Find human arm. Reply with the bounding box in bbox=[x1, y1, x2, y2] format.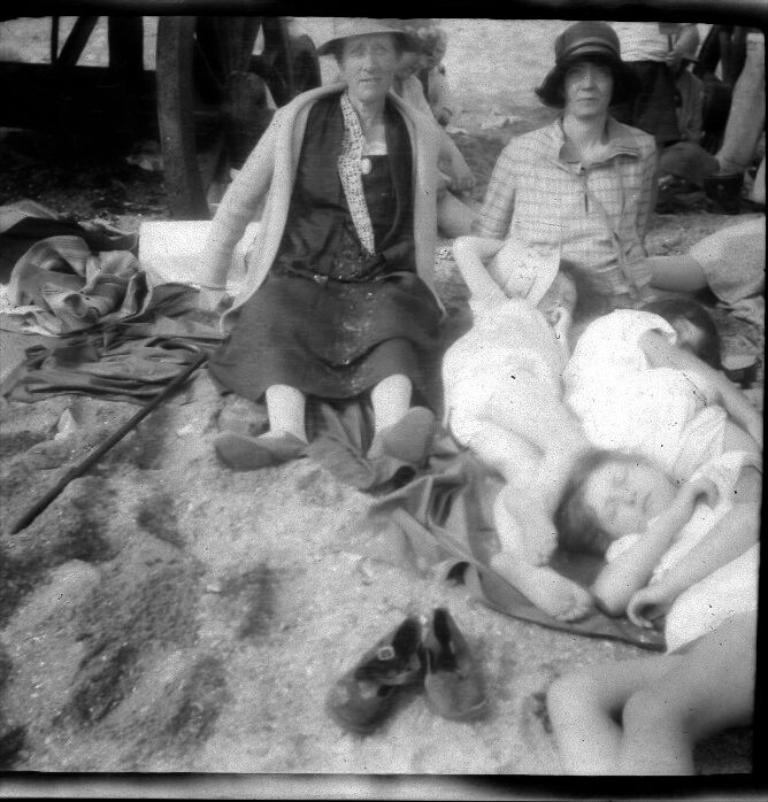
bbox=[199, 122, 275, 318].
